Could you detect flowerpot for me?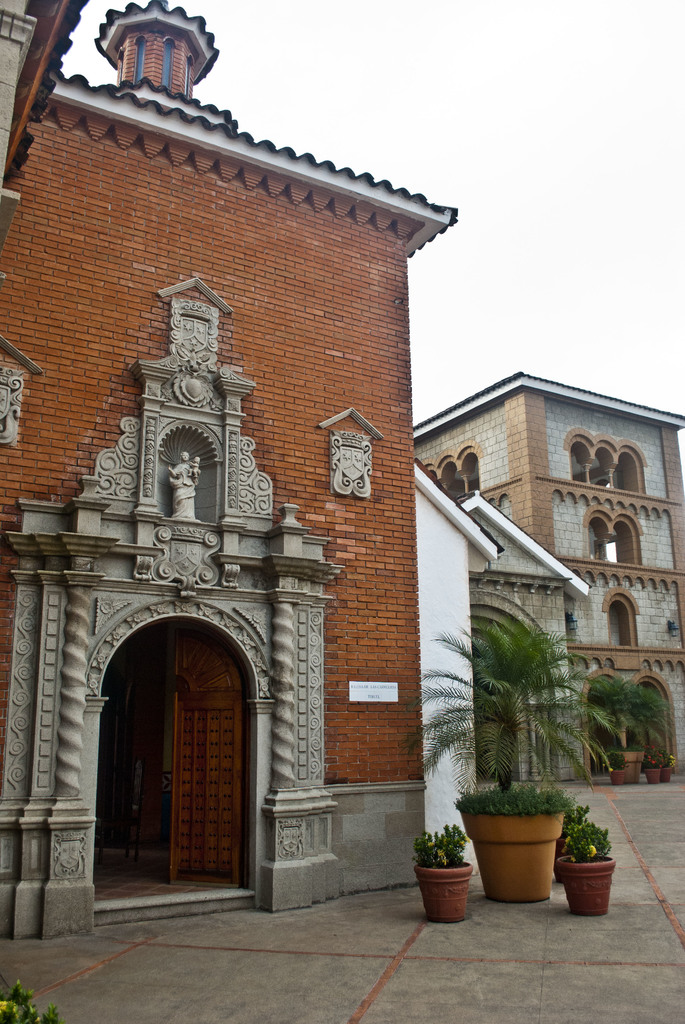
Detection result: bbox=[551, 851, 615, 914].
